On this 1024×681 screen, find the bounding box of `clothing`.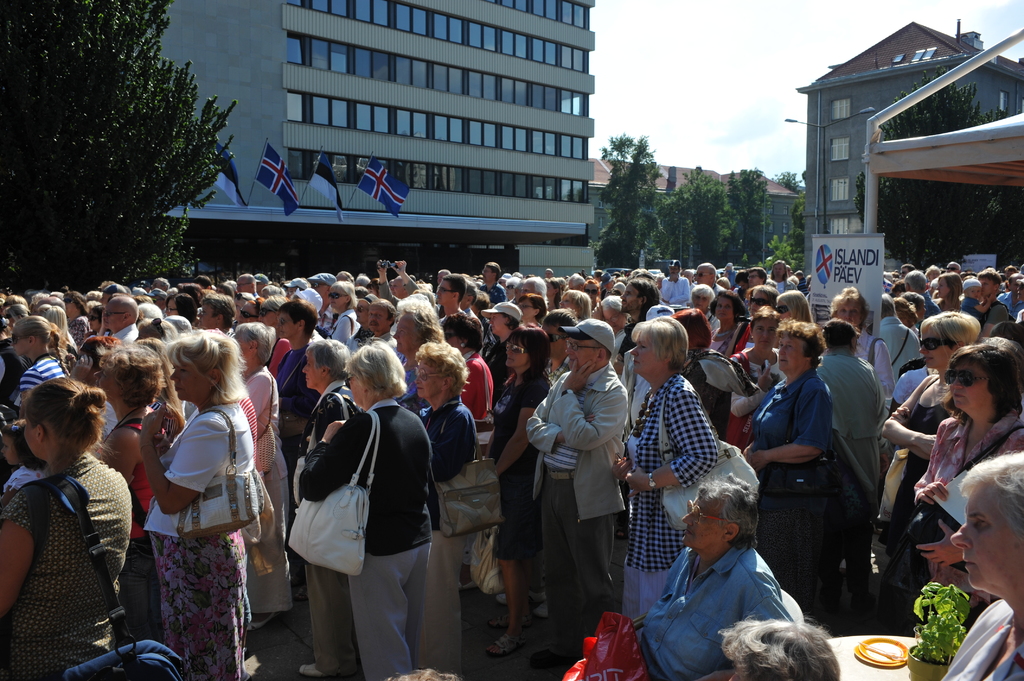
Bounding box: <box>909,408,1023,648</box>.
